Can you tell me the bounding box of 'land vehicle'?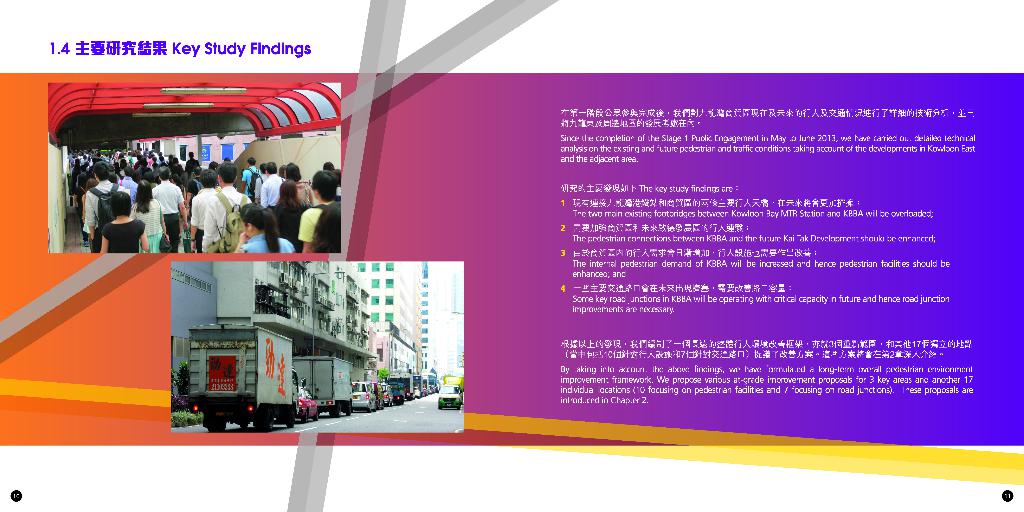
crop(427, 370, 437, 392).
